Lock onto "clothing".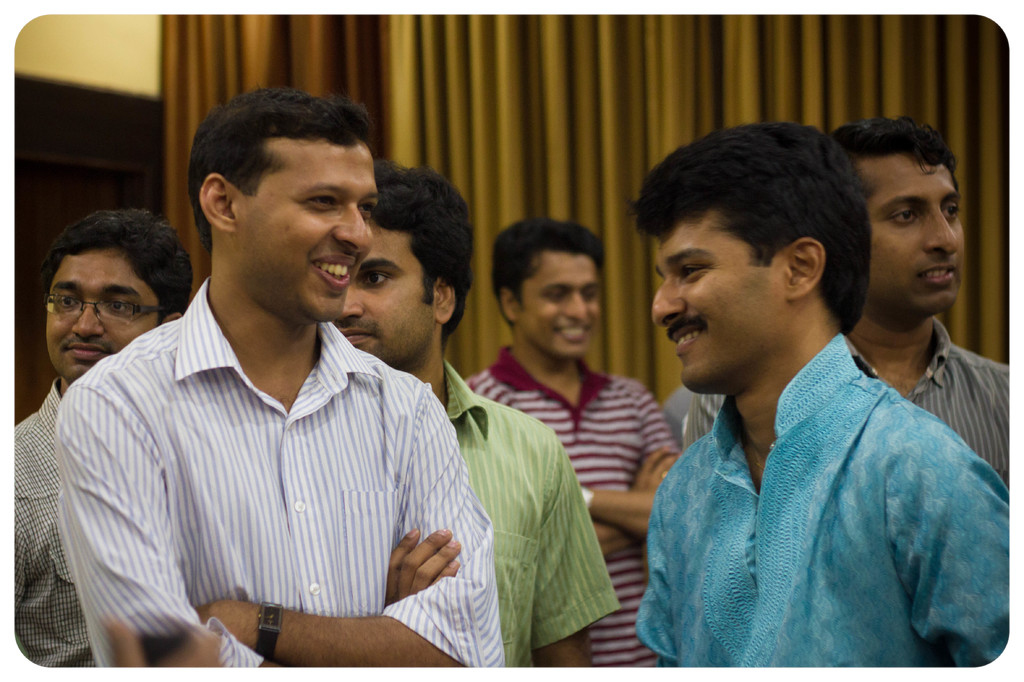
Locked: [470,348,673,665].
